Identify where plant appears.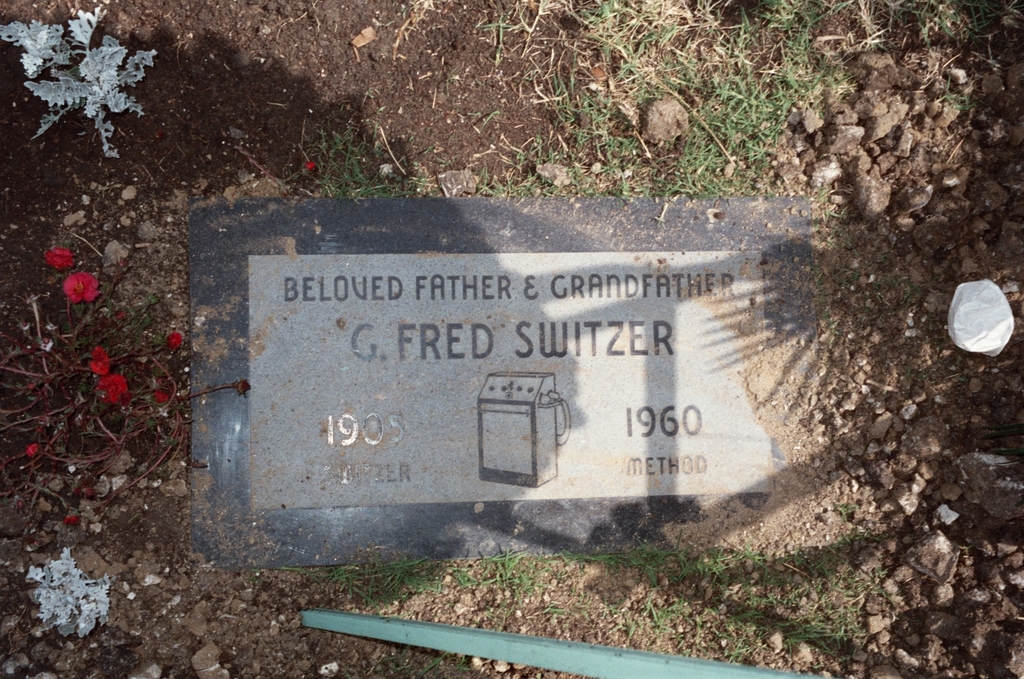
Appears at <bbox>300, 122, 425, 200</bbox>.
